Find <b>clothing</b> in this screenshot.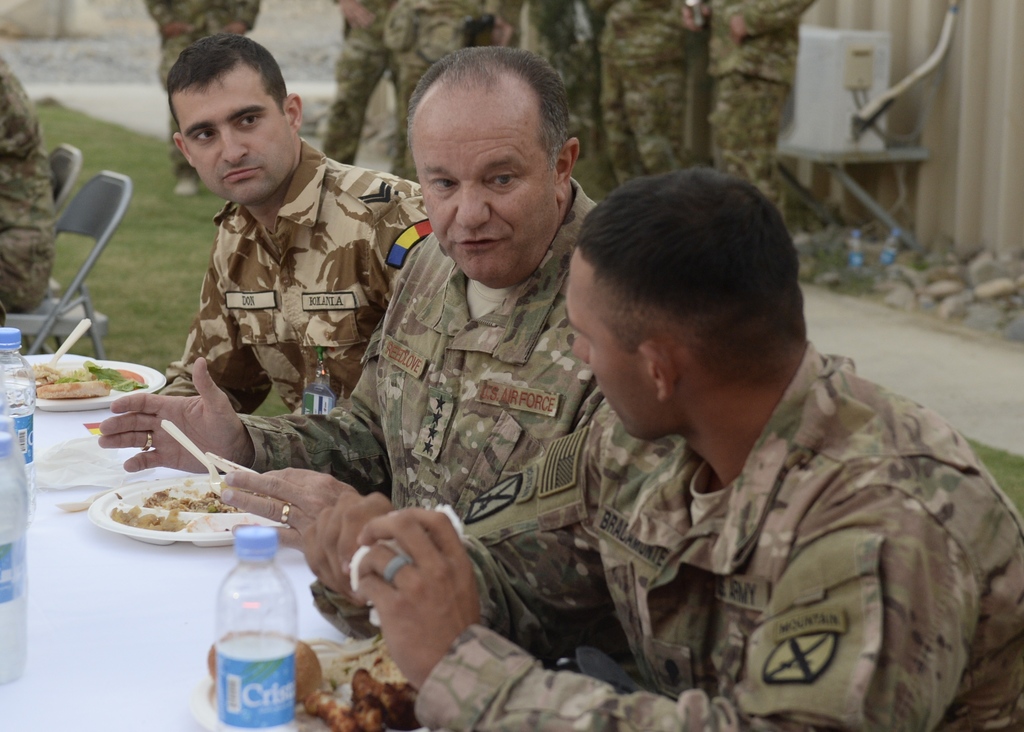
The bounding box for <b>clothing</b> is Rect(390, 203, 973, 731).
